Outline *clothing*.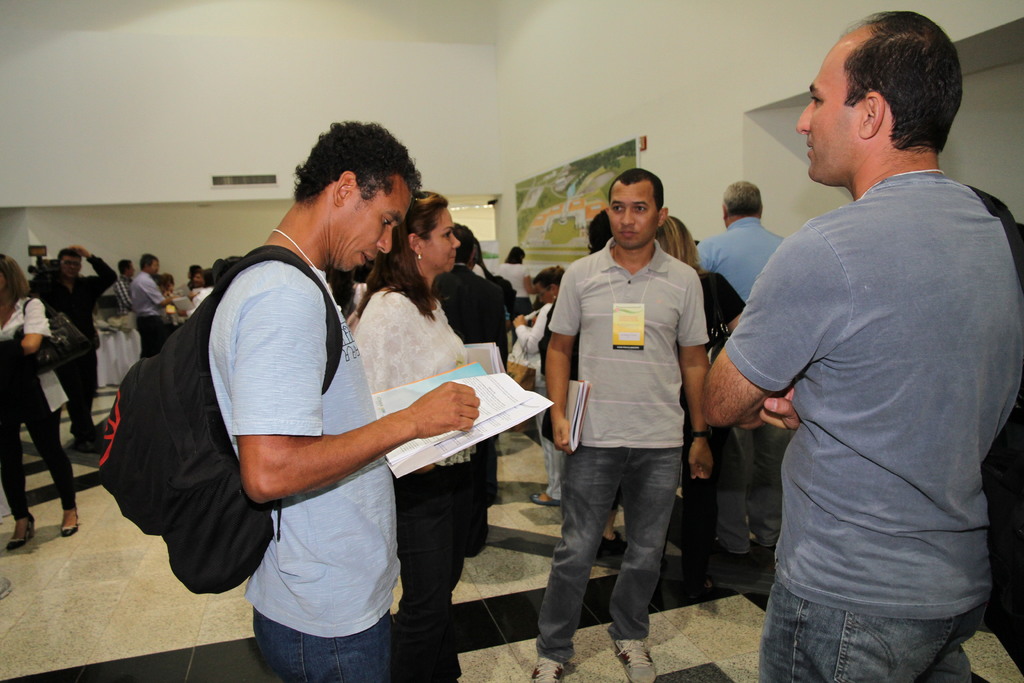
Outline: <box>38,256,122,438</box>.
